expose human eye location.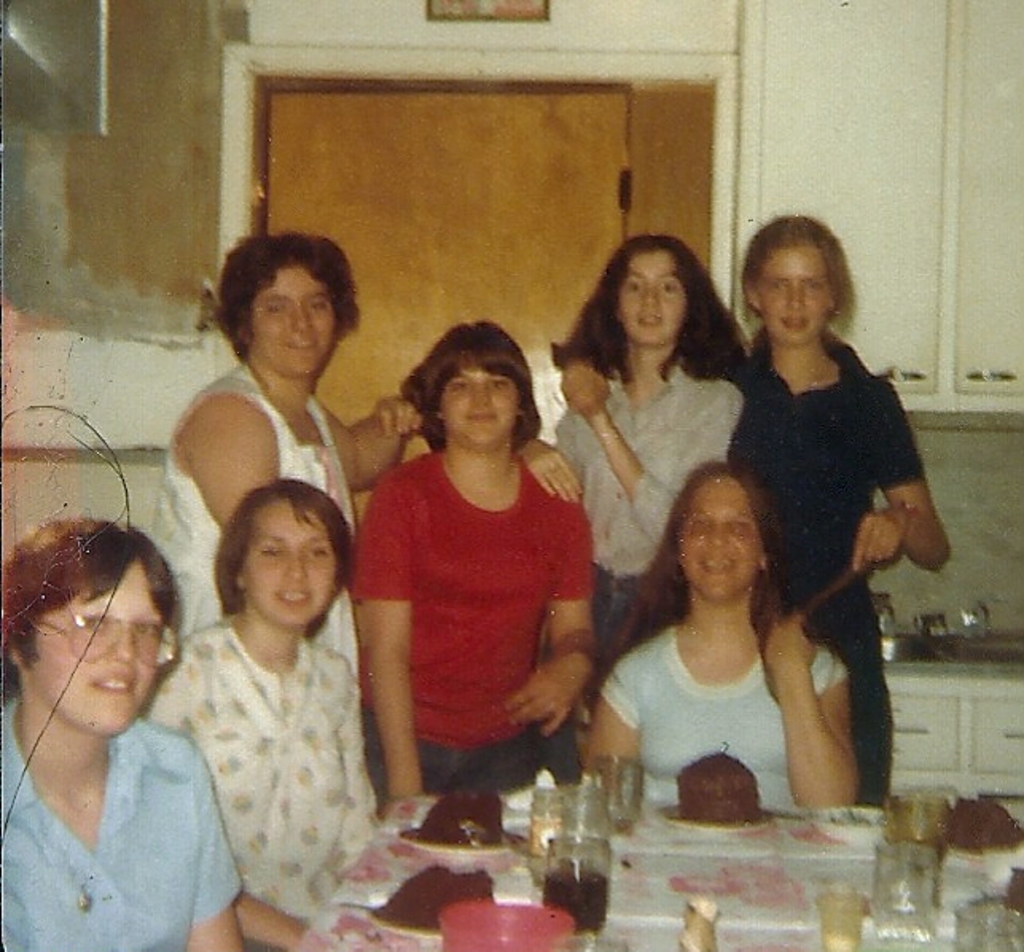
Exposed at [left=774, top=282, right=795, bottom=293].
